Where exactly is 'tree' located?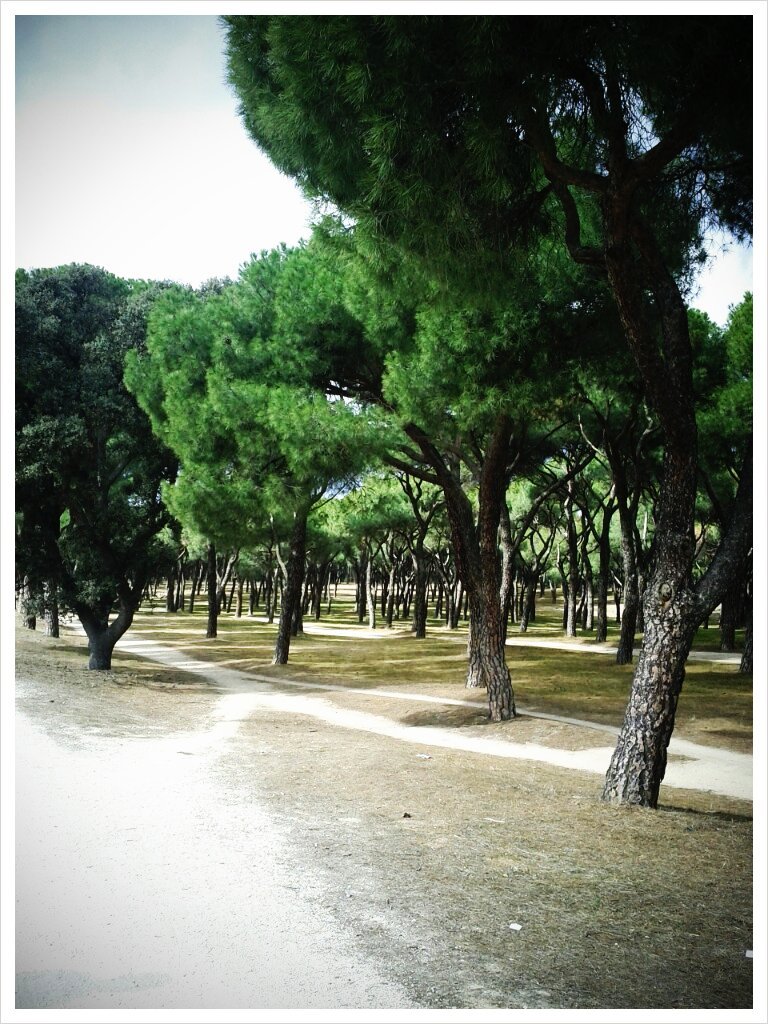
Its bounding box is [18,265,247,671].
